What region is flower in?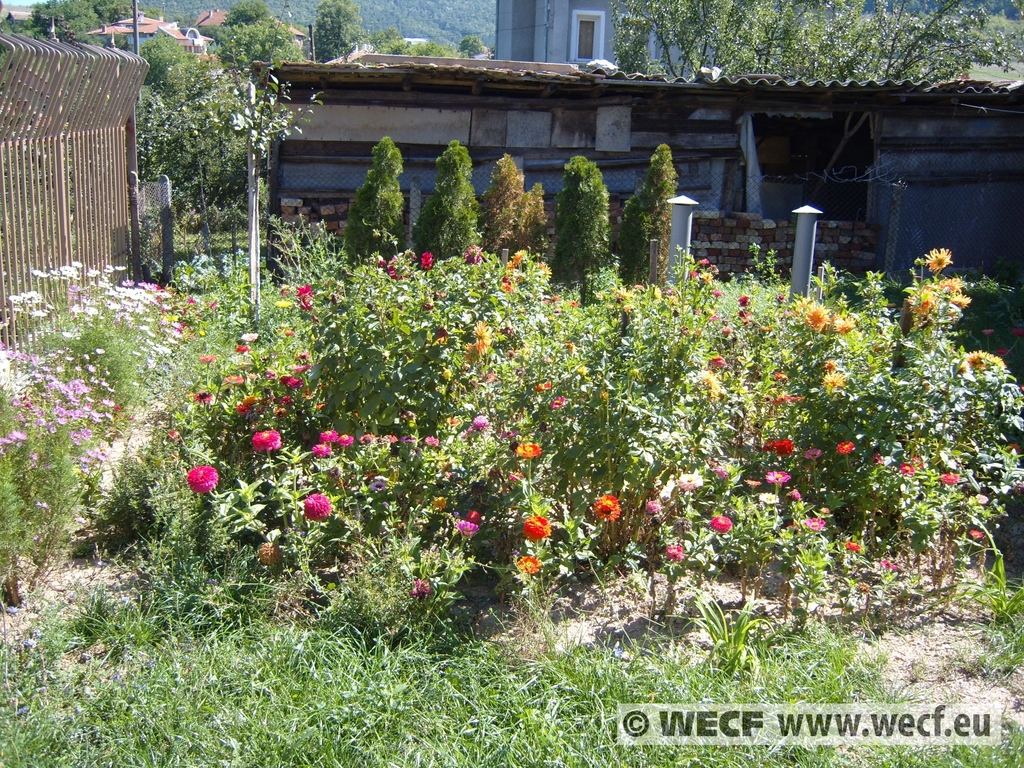
[900,455,922,477].
